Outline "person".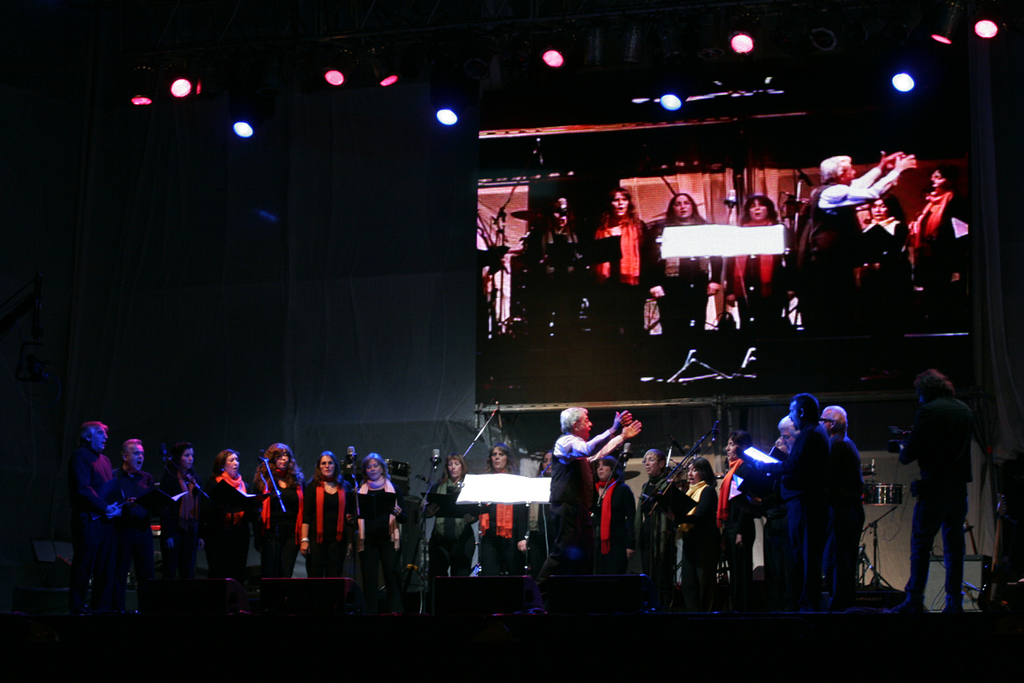
Outline: BBox(527, 193, 588, 343).
